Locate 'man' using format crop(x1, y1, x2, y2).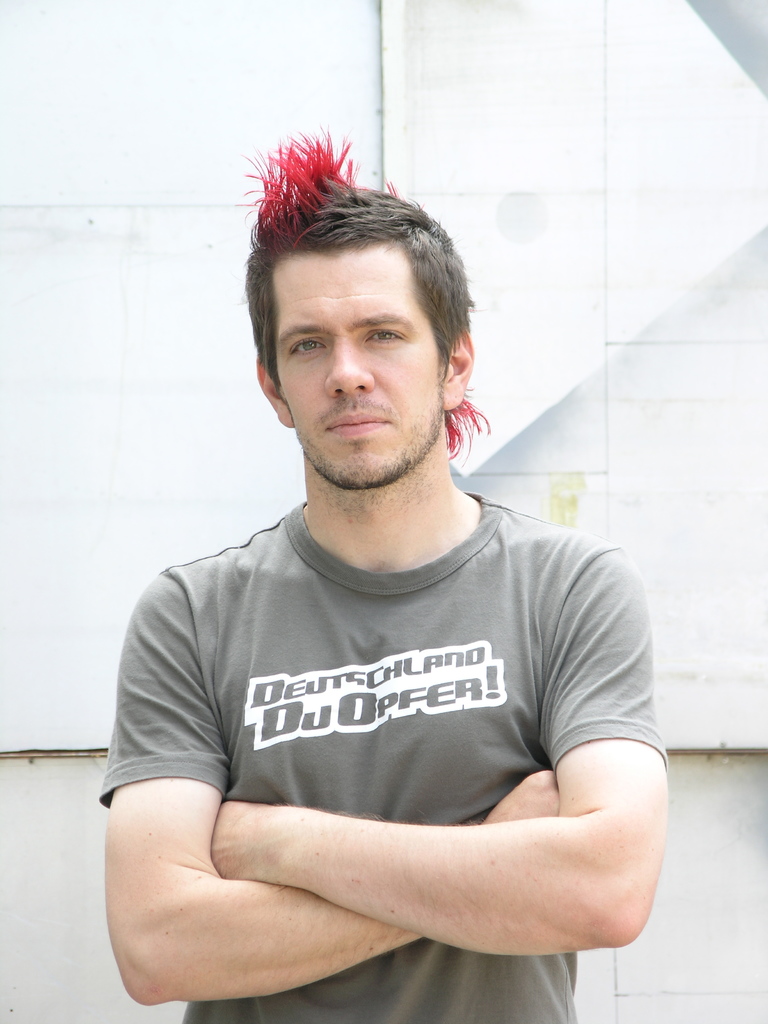
crop(71, 132, 702, 1014).
